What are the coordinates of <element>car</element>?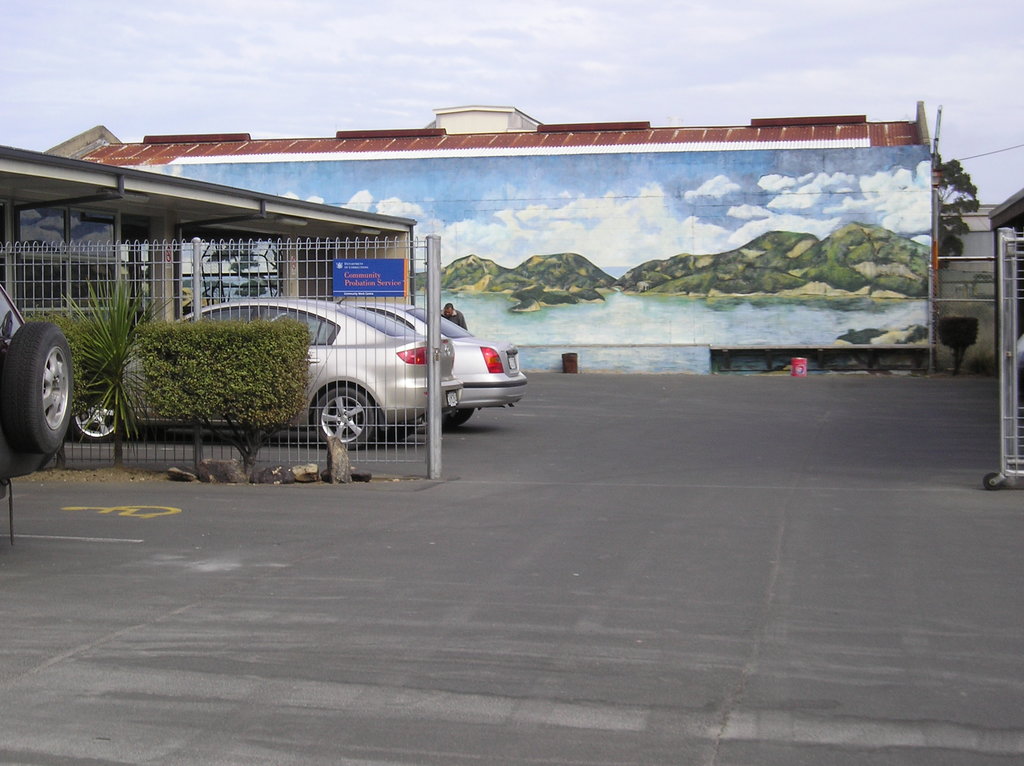
<region>80, 294, 454, 453</region>.
